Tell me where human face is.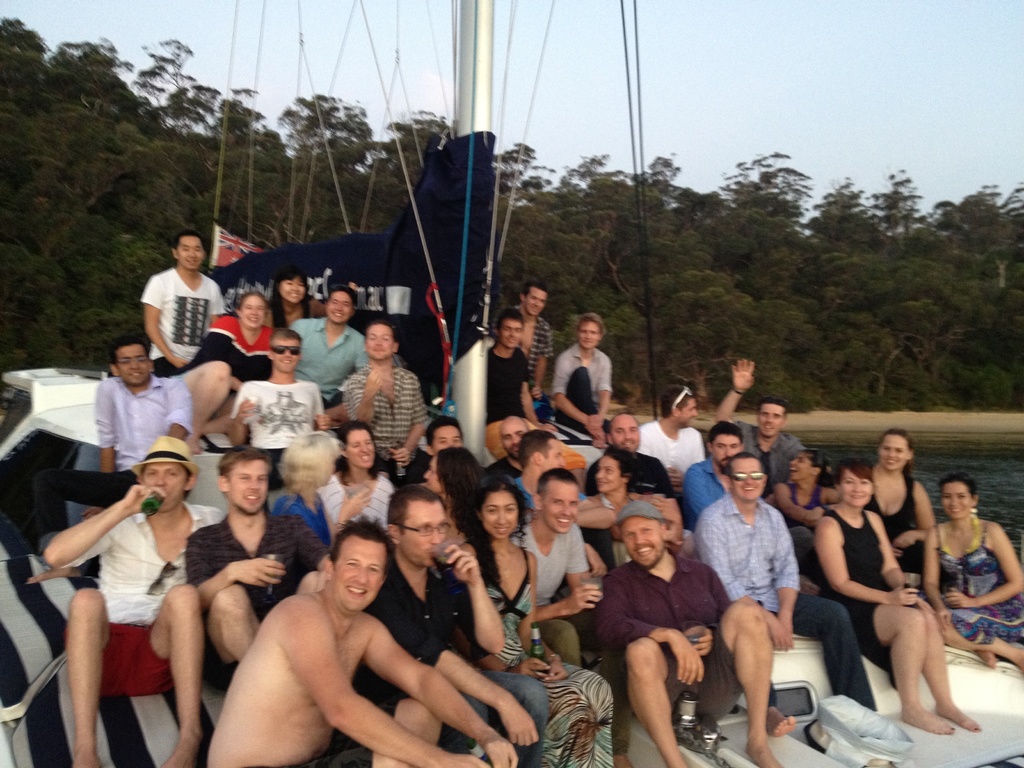
human face is at l=684, t=397, r=691, b=424.
